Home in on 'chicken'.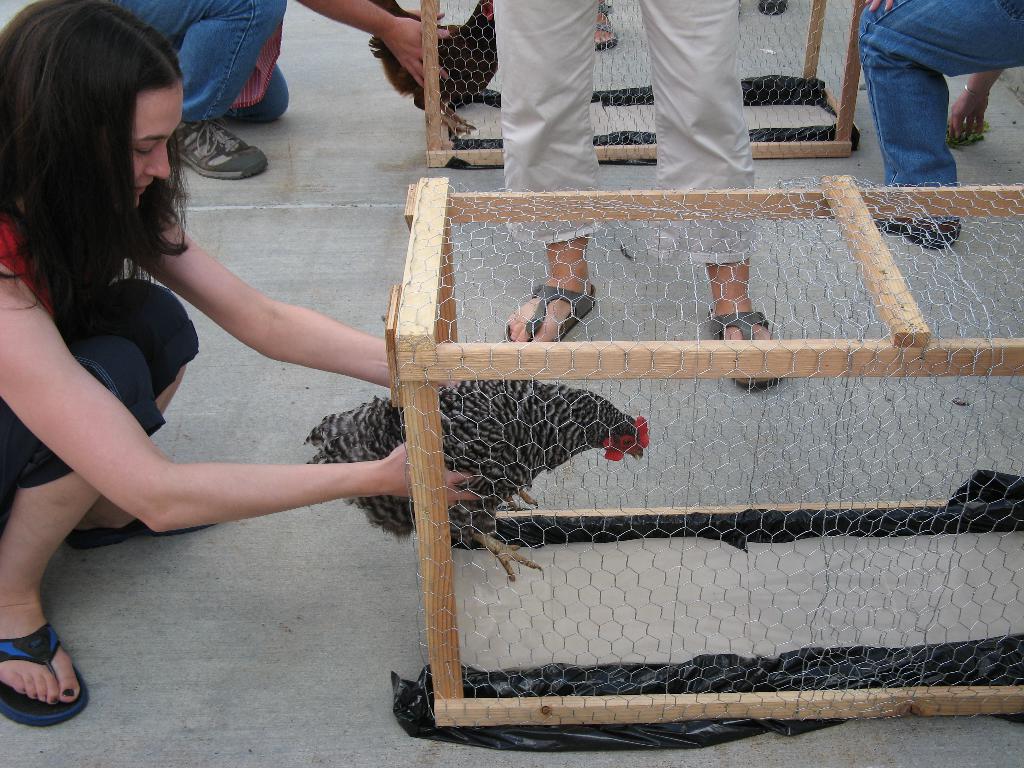
Homed in at select_region(301, 374, 651, 586).
